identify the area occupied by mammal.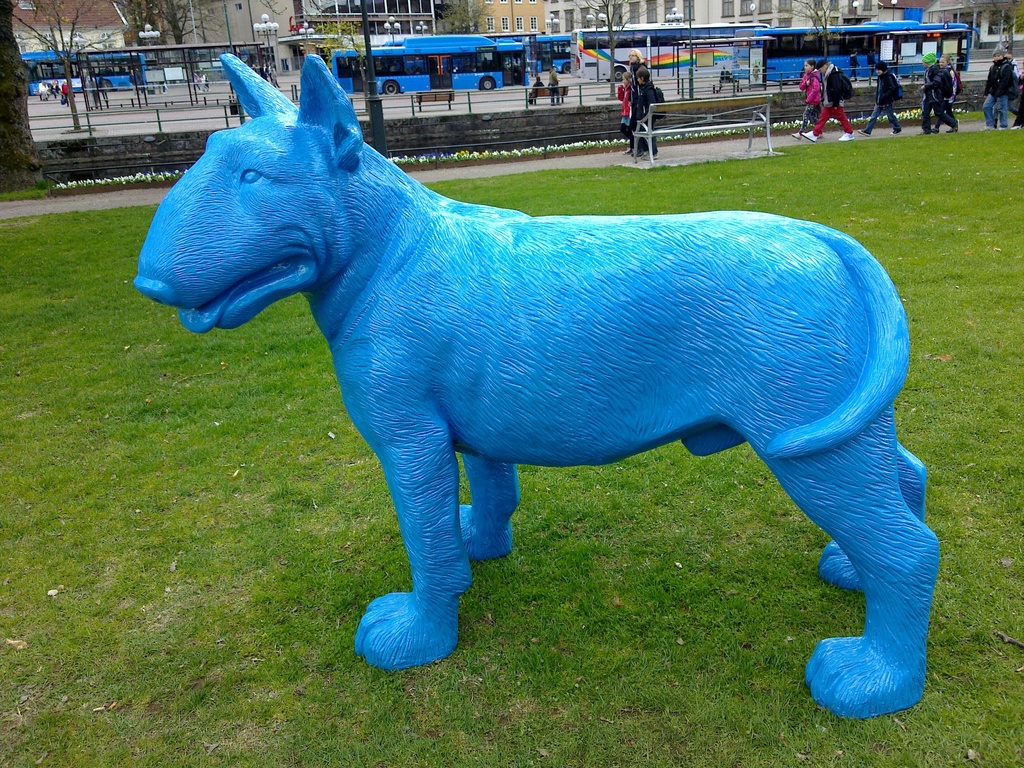
Area: bbox(799, 60, 856, 140).
